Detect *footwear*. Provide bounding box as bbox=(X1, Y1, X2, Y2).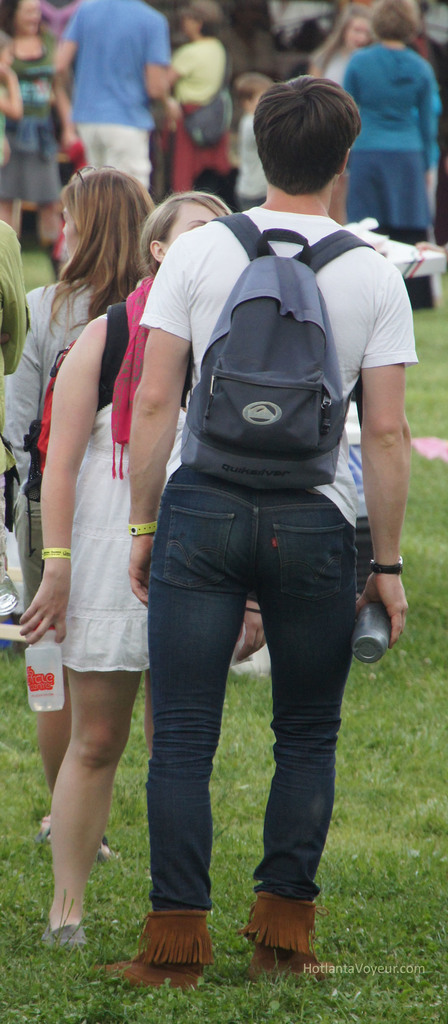
bbox=(43, 924, 87, 950).
